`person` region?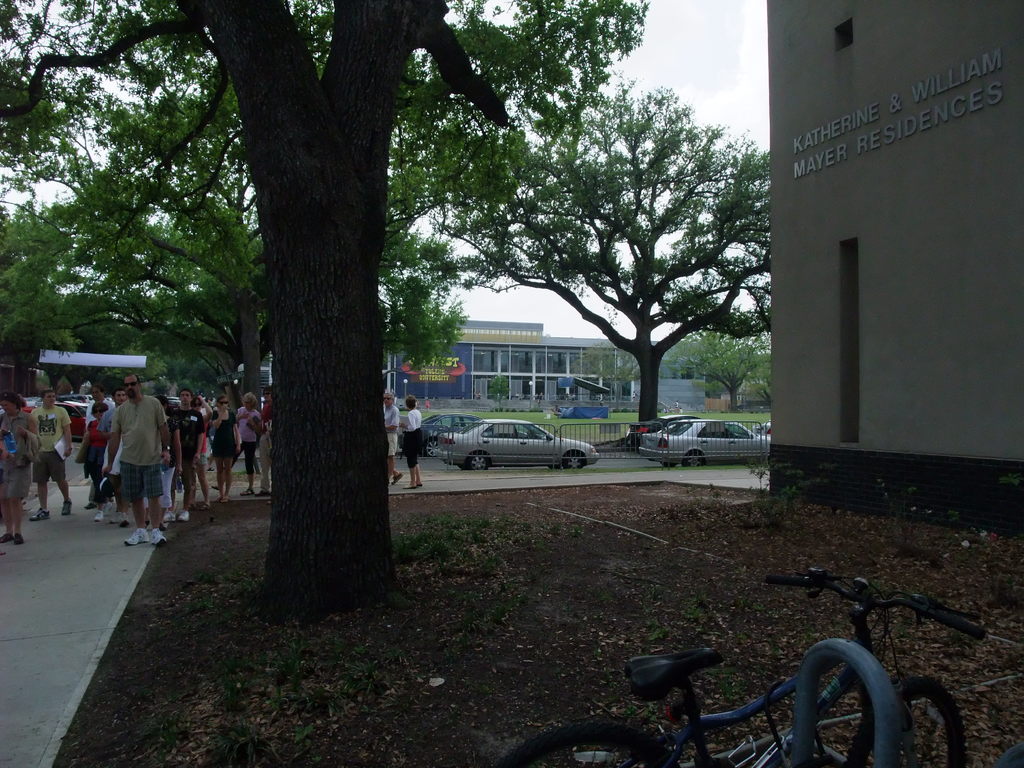
(x1=32, y1=380, x2=69, y2=515)
